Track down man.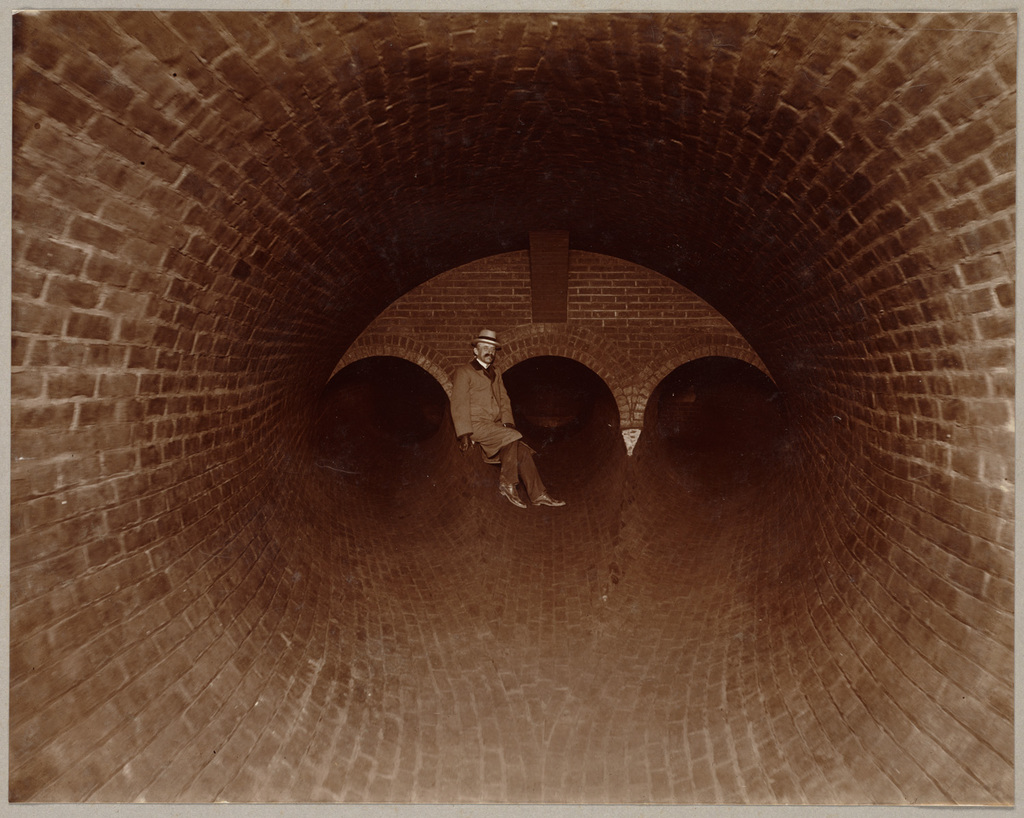
Tracked to l=451, t=324, r=566, b=505.
